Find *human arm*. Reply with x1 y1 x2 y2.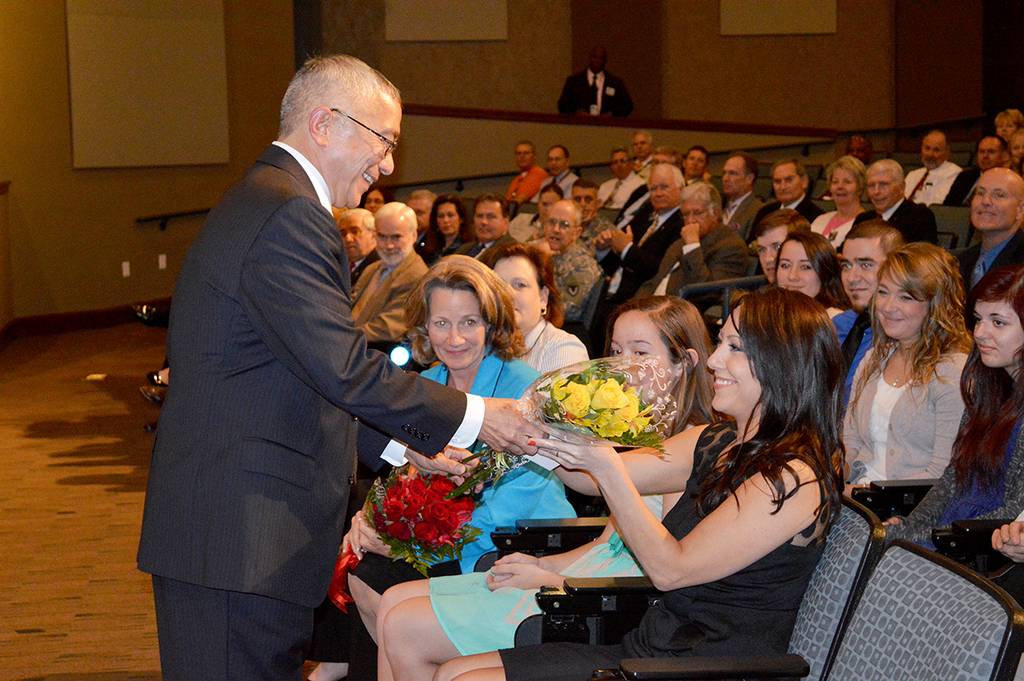
358 266 416 345.
